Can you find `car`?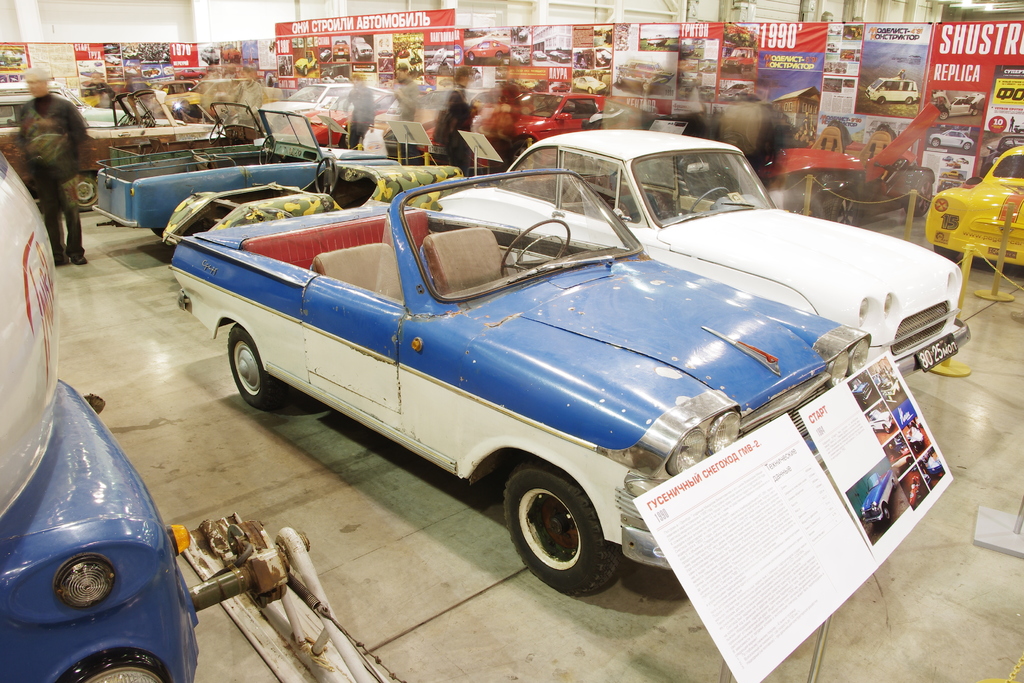
Yes, bounding box: left=721, top=44, right=760, bottom=65.
